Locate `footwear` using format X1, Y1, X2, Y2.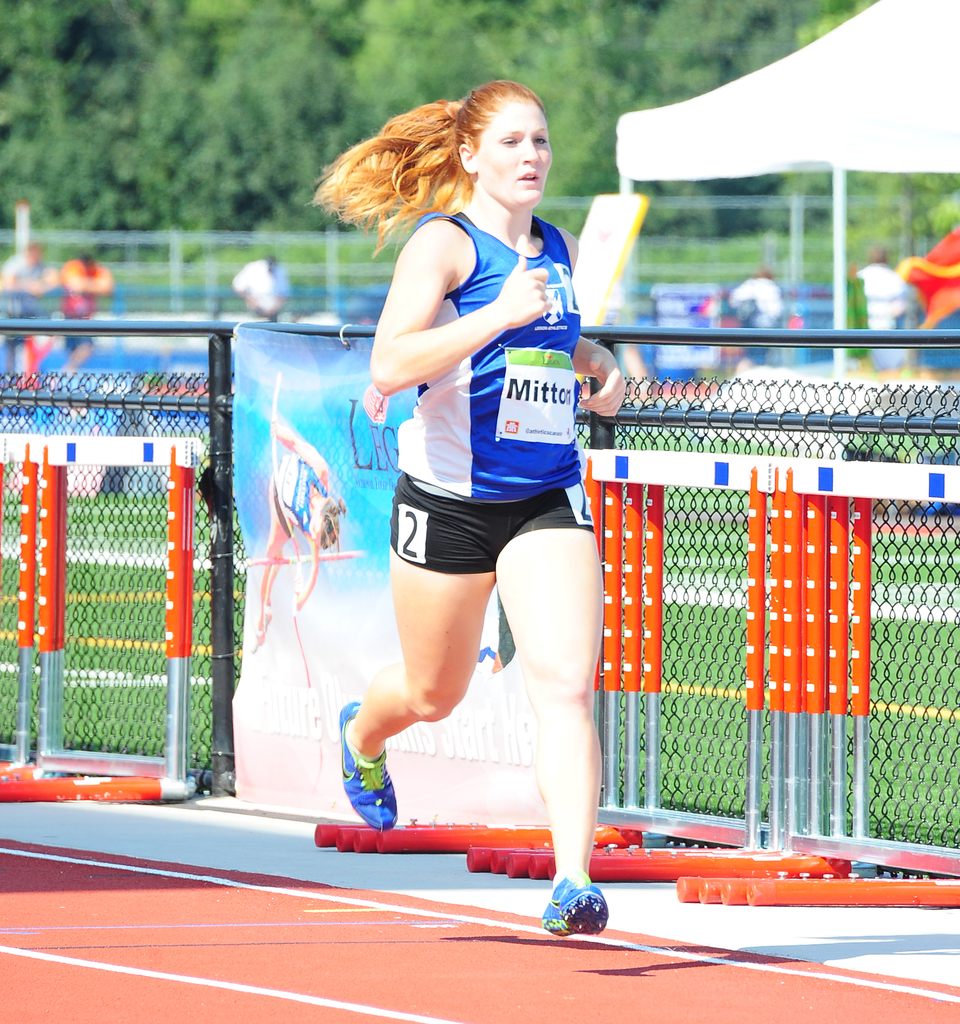
336, 728, 416, 844.
